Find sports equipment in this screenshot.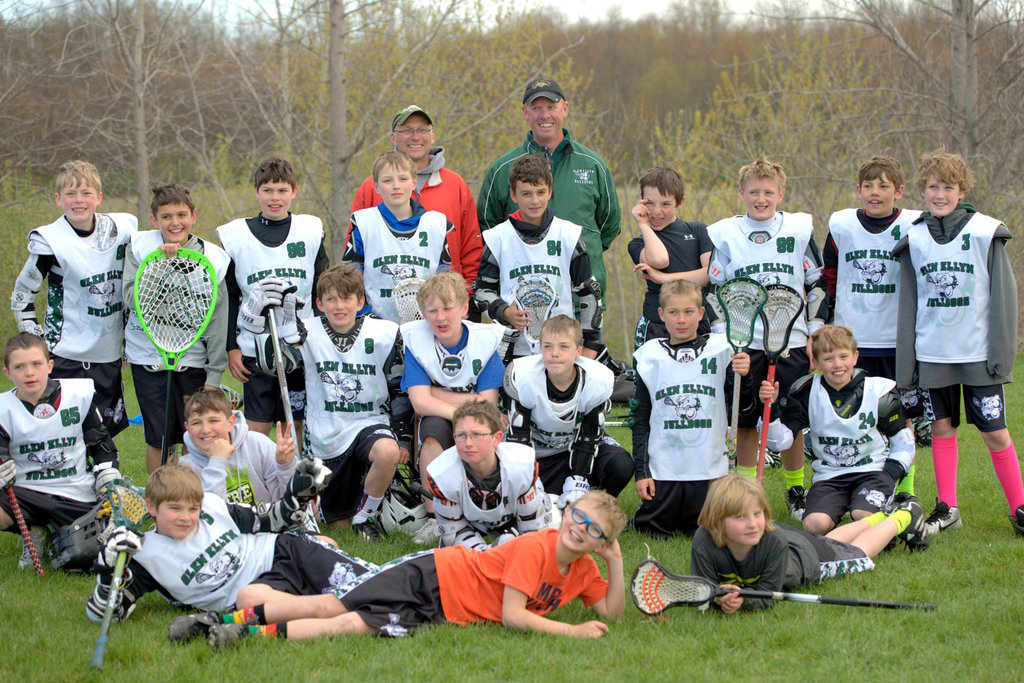
The bounding box for sports equipment is 395/274/428/489.
